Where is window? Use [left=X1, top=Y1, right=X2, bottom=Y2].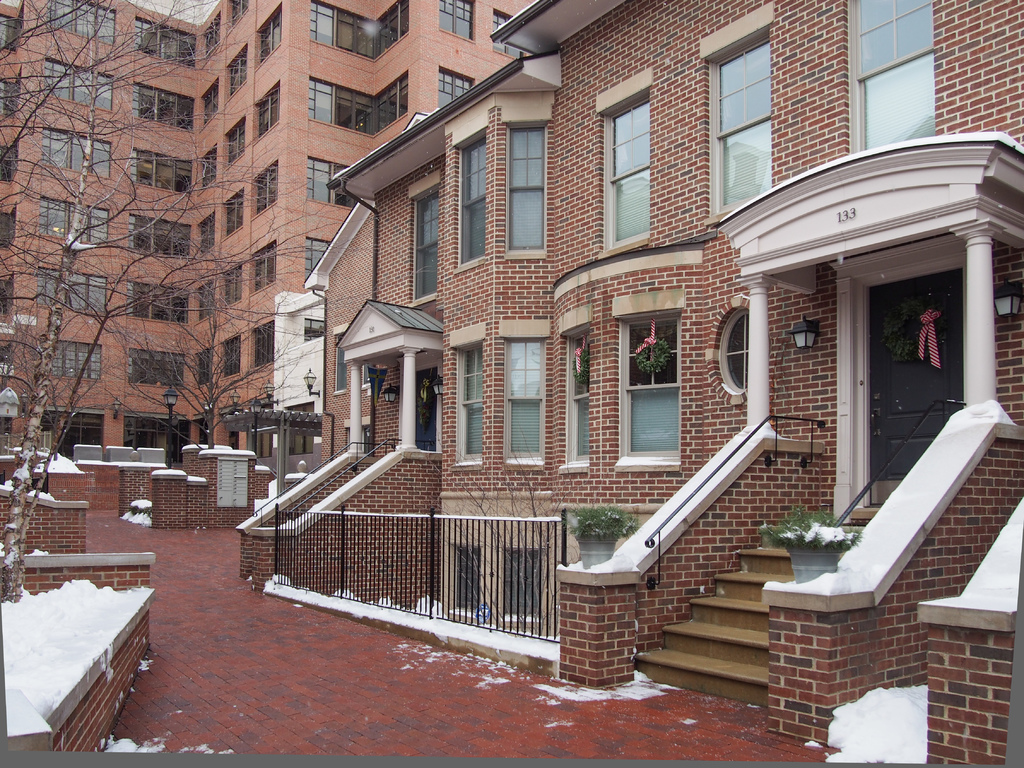
[left=306, top=72, right=374, bottom=136].
